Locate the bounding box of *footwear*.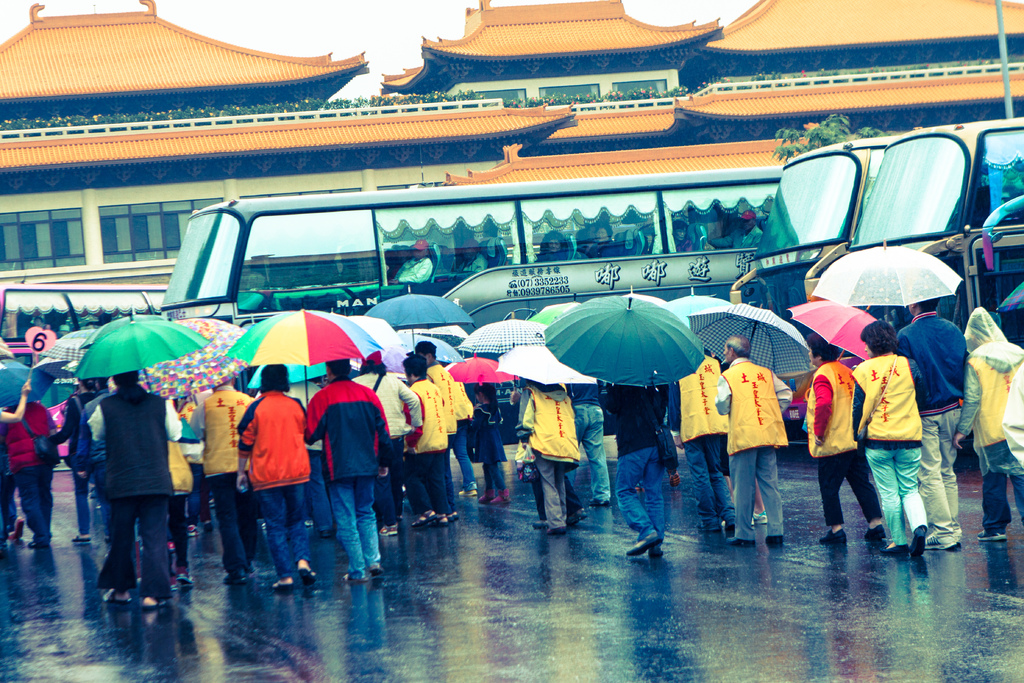
Bounding box: bbox=(866, 525, 888, 539).
